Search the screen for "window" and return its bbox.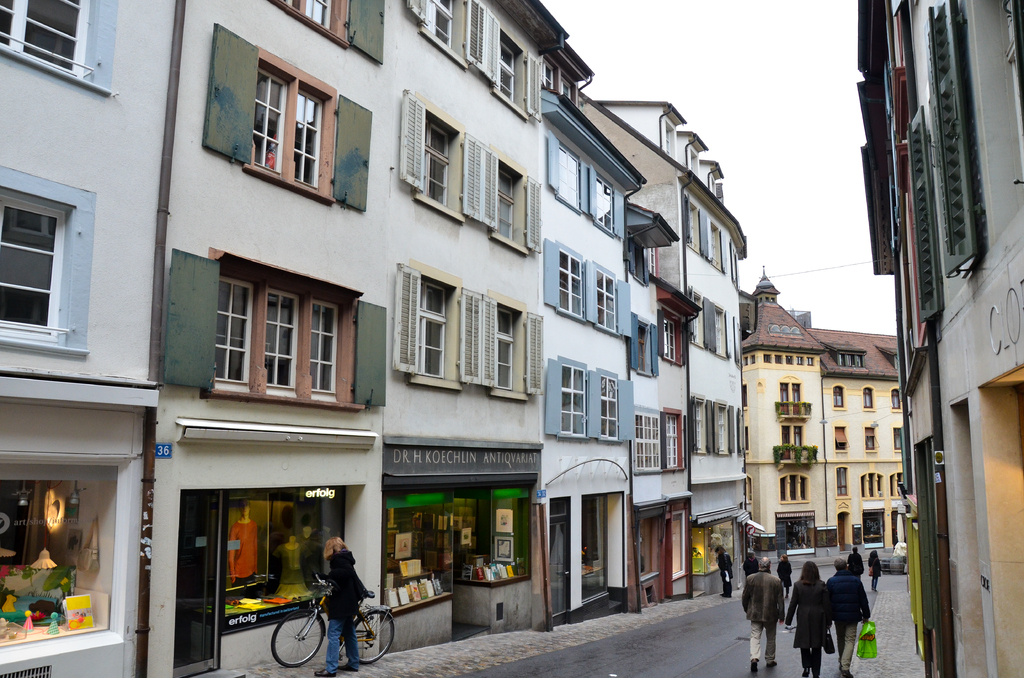
Found: 0:453:124:664.
